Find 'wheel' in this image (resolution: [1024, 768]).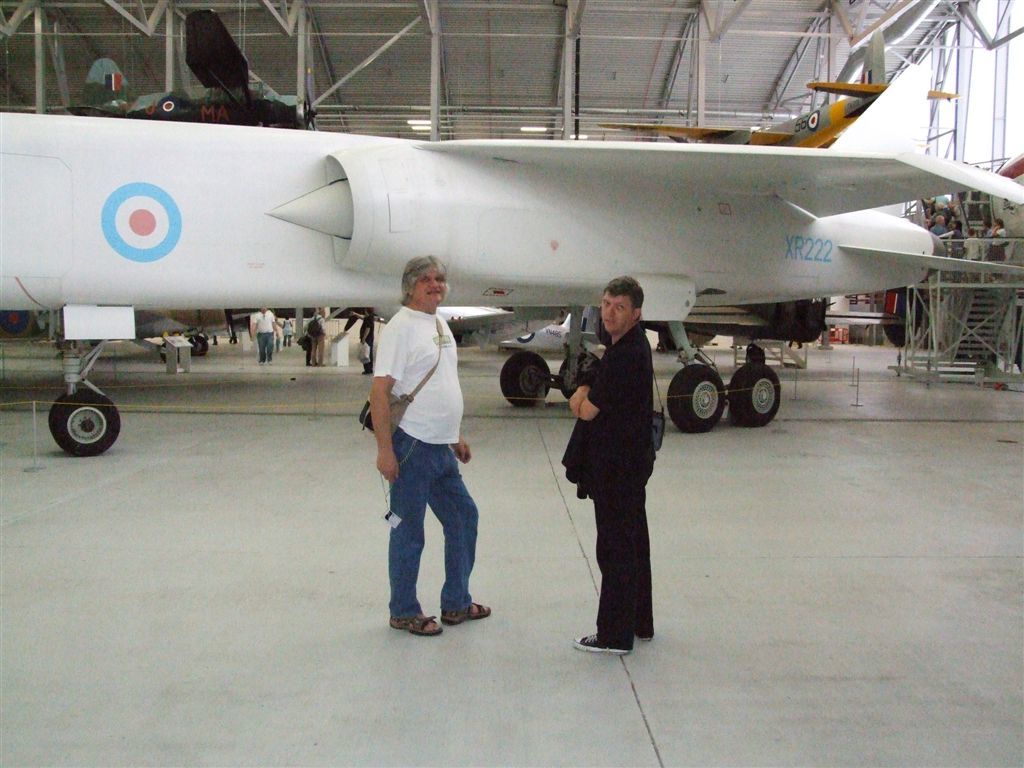
[187, 336, 207, 354].
